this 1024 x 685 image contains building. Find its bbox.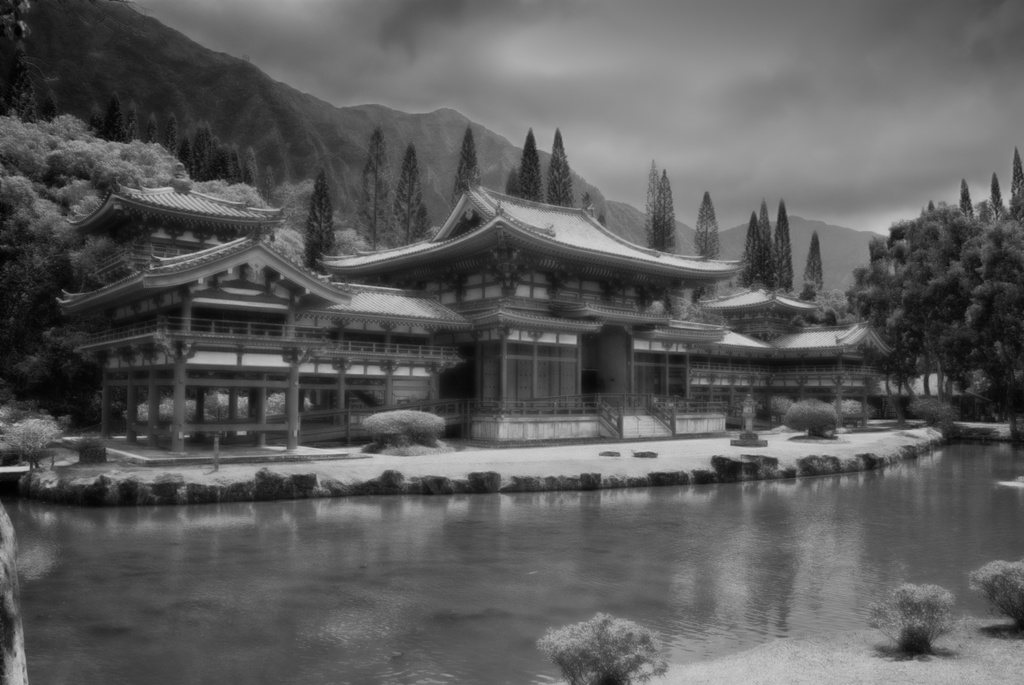
691/269/896/429.
